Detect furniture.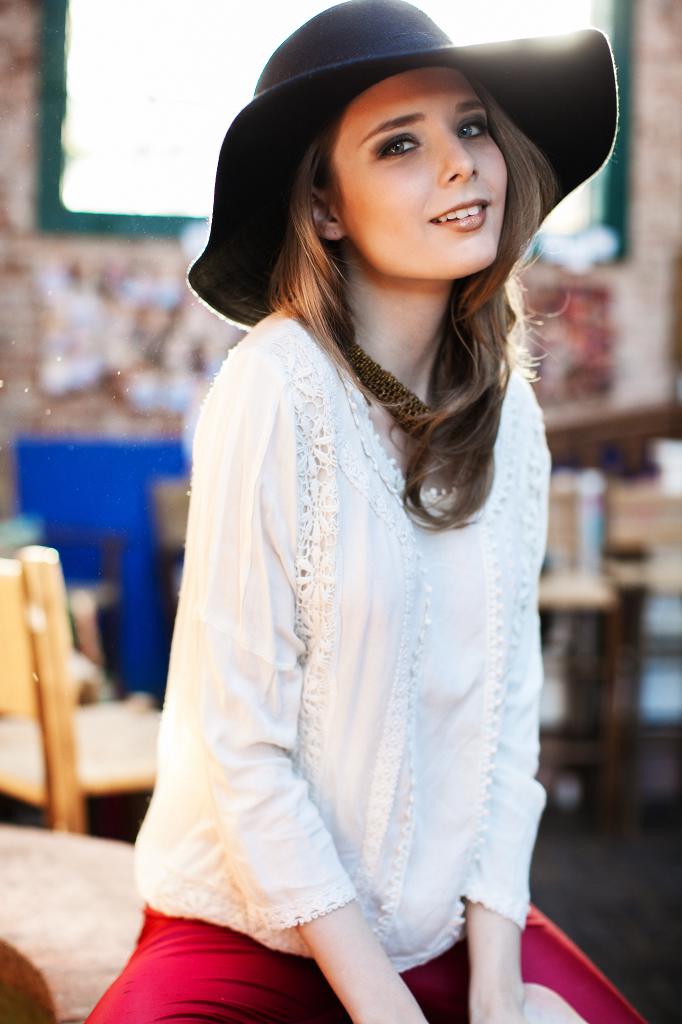
Detected at x1=0, y1=547, x2=164, y2=837.
